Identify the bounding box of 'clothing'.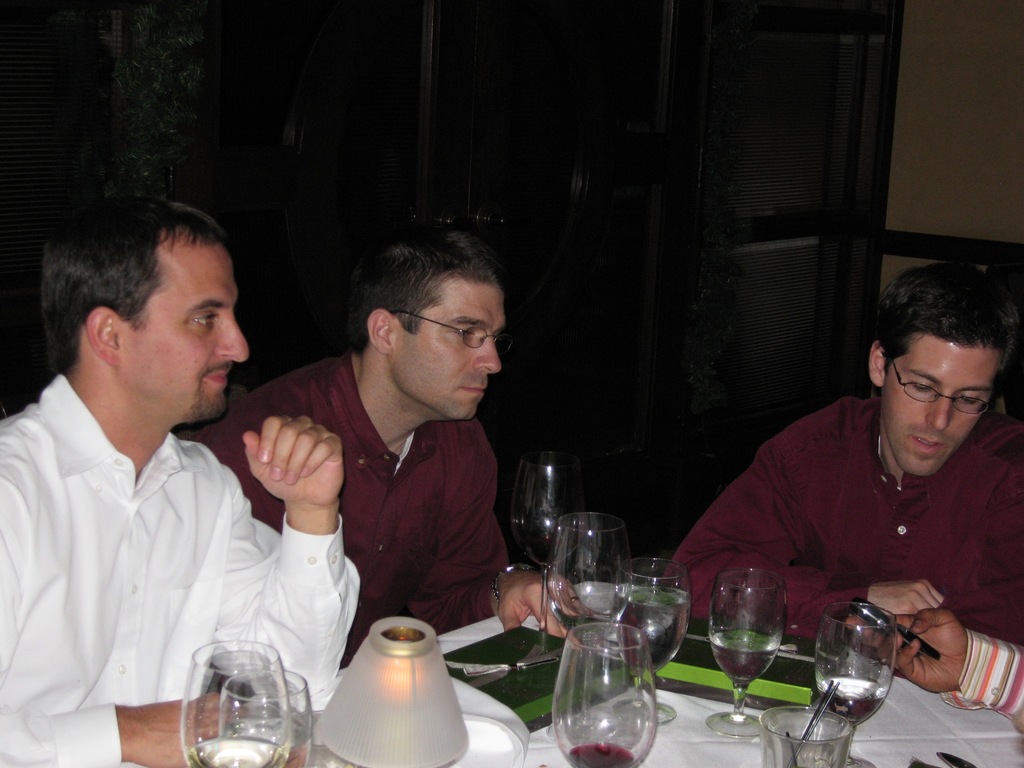
crop(0, 367, 368, 767).
